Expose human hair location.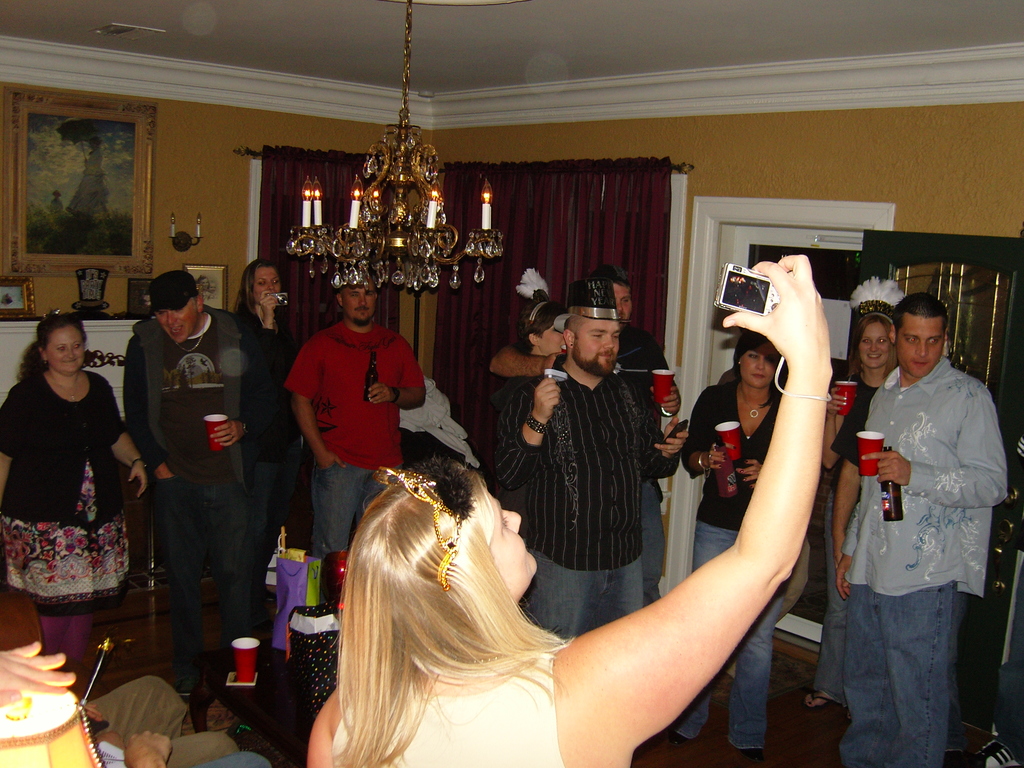
Exposed at region(231, 257, 287, 322).
